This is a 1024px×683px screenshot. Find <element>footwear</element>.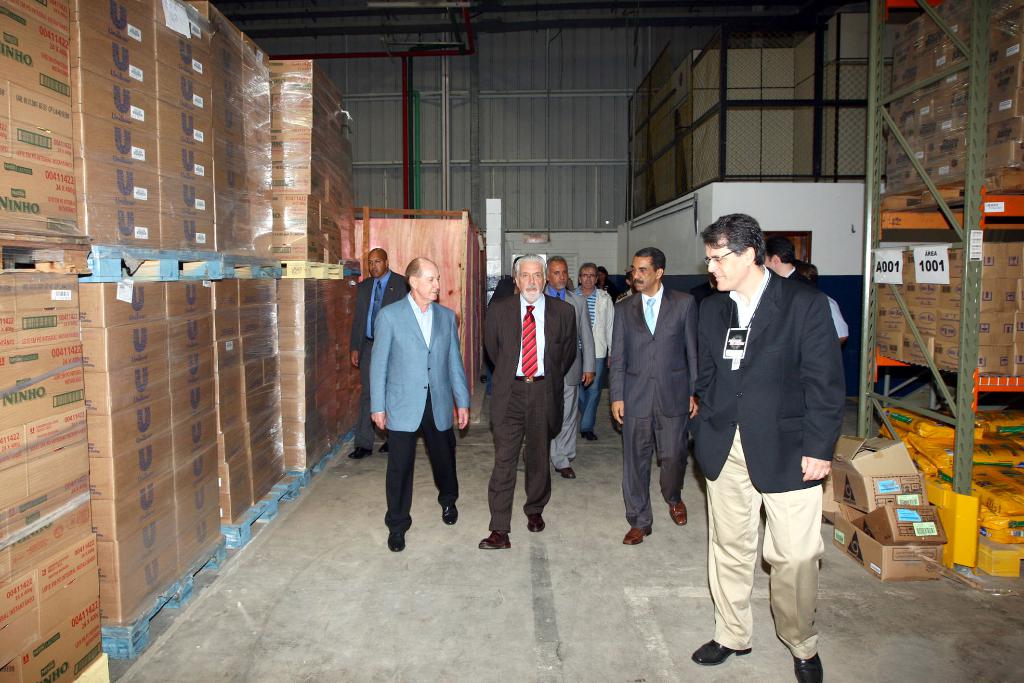
Bounding box: BBox(796, 645, 828, 682).
